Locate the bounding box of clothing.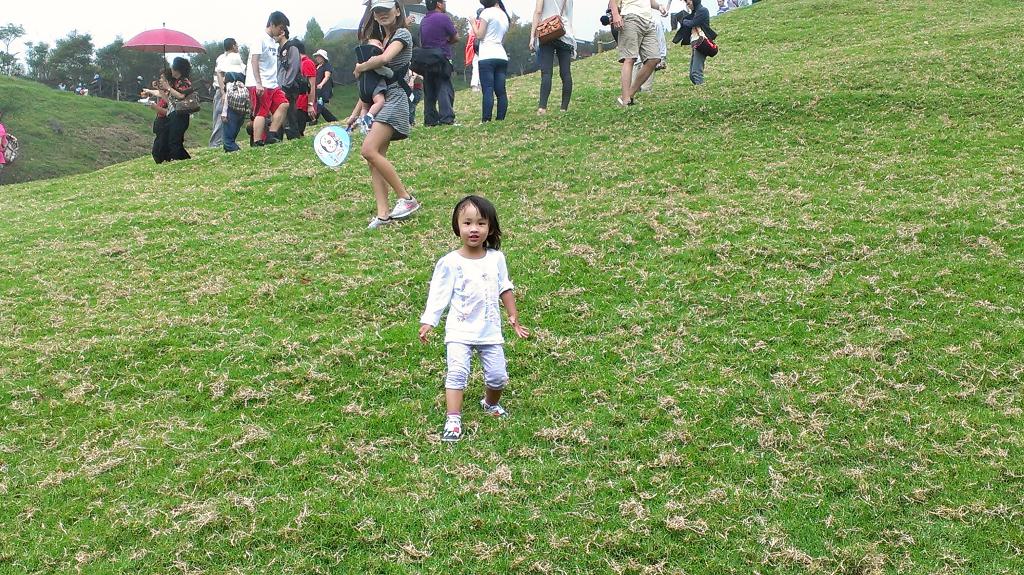
Bounding box: box(150, 88, 172, 166).
